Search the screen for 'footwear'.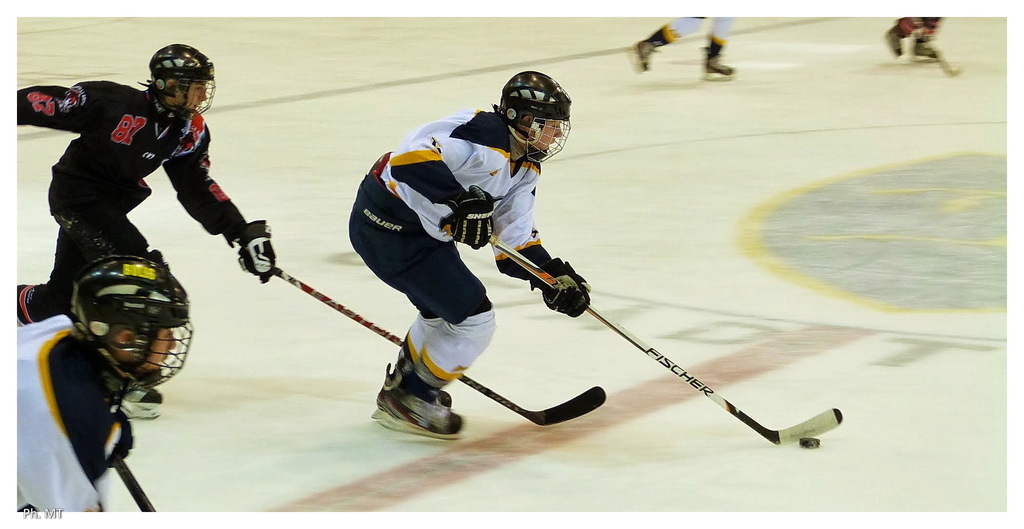
Found at <bbox>625, 20, 677, 77</bbox>.
